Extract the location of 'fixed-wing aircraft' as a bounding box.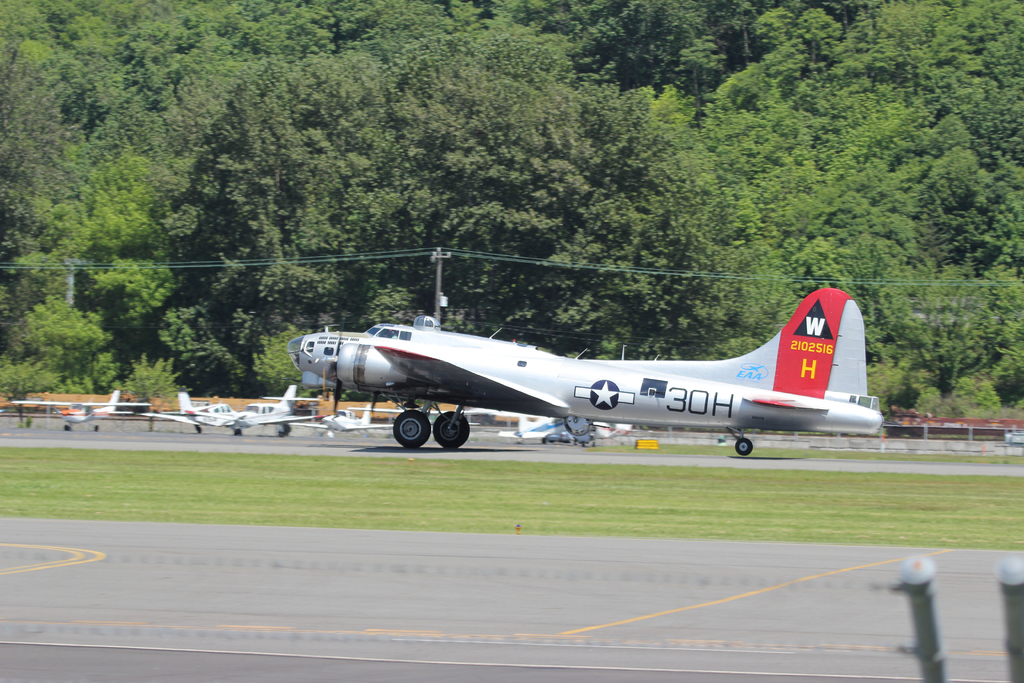
x1=9 y1=399 x2=150 y2=433.
